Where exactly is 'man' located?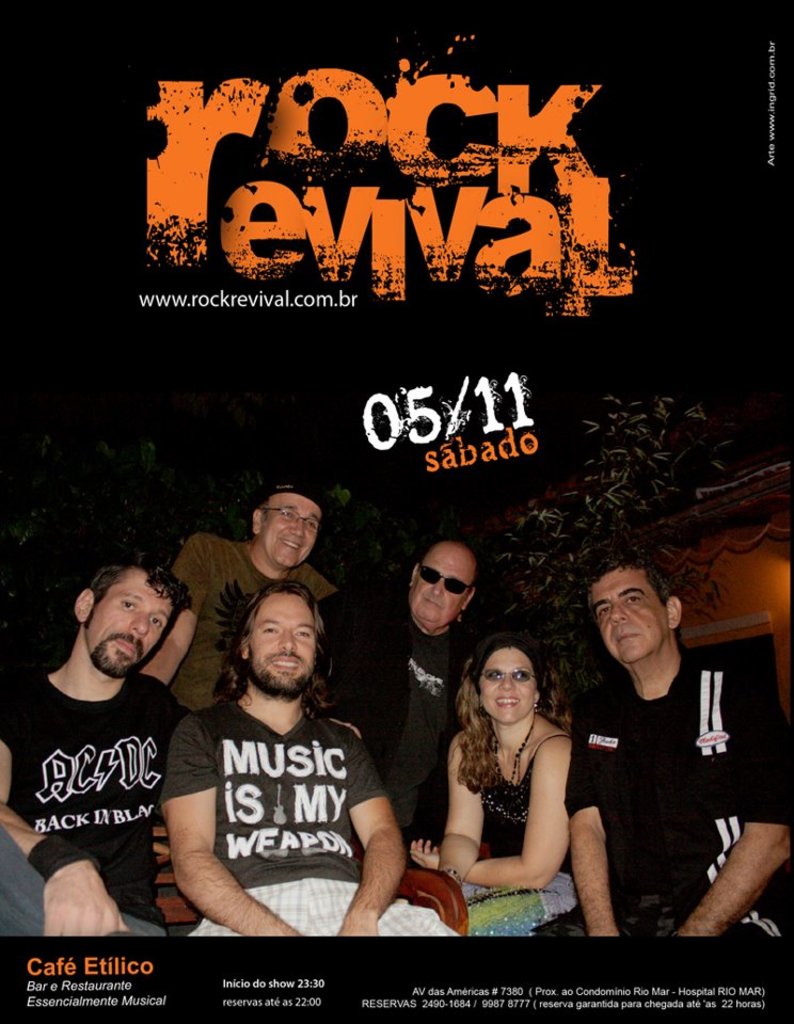
Its bounding box is Rect(163, 582, 459, 938).
